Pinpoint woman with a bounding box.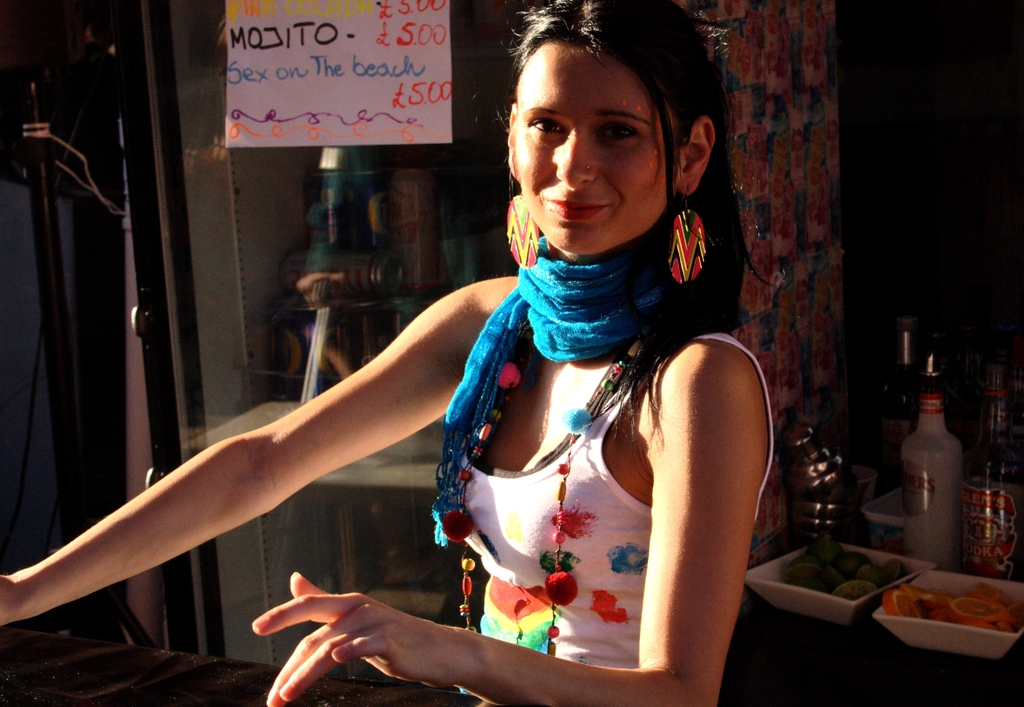
bbox=(0, 0, 772, 706).
